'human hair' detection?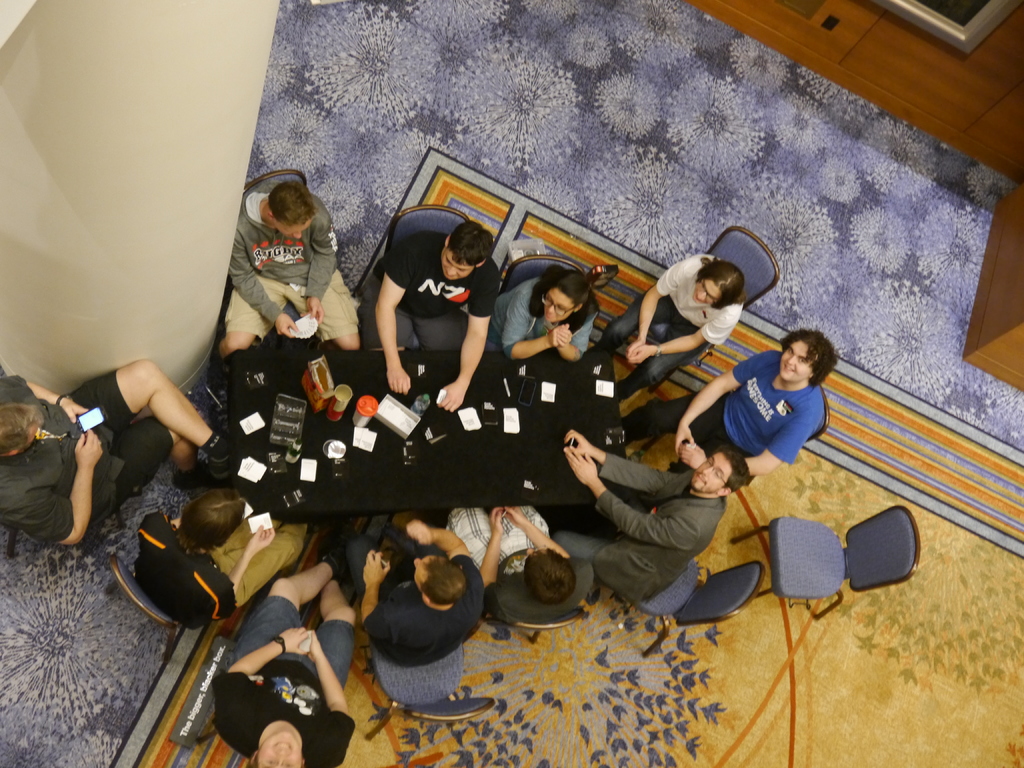
locate(0, 380, 49, 455)
